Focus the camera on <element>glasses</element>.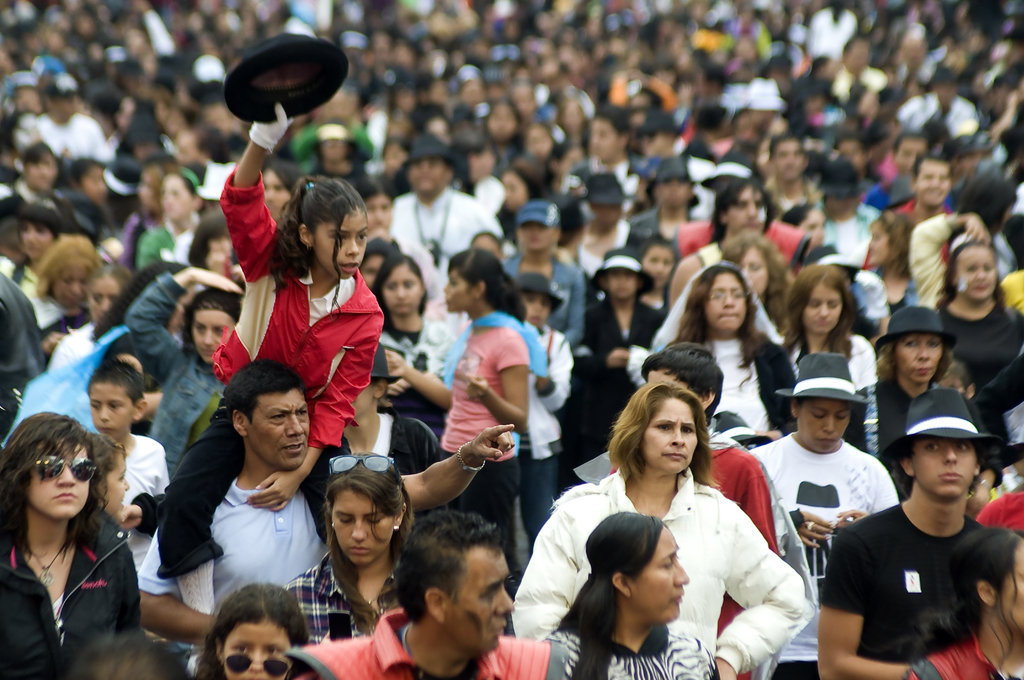
Focus region: [x1=219, y1=652, x2=290, y2=679].
